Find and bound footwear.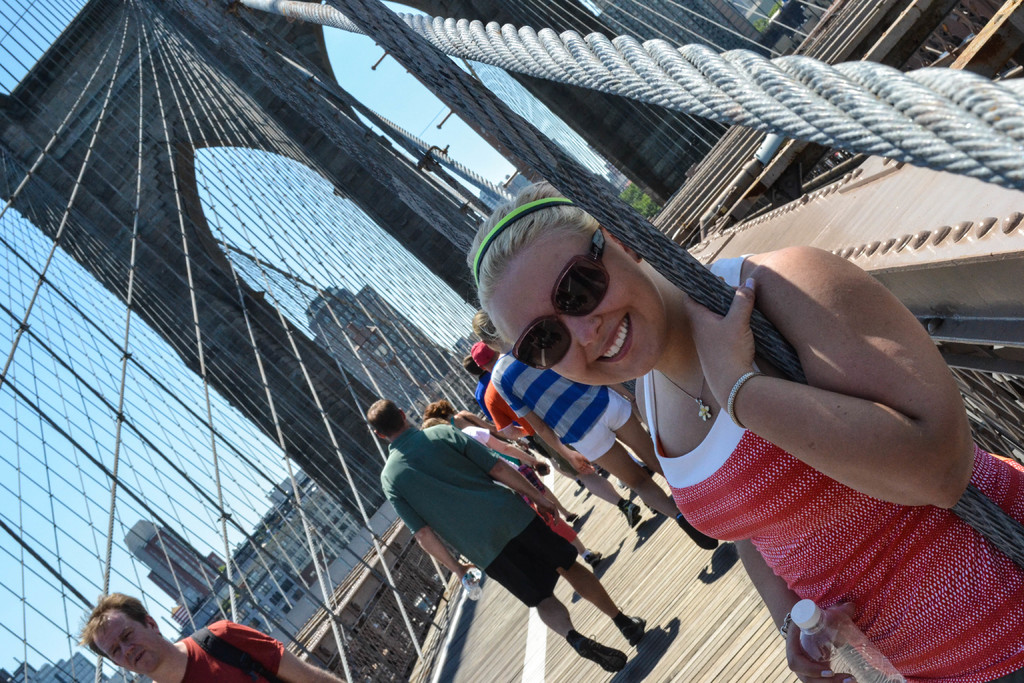
Bound: bbox=[573, 633, 628, 674].
